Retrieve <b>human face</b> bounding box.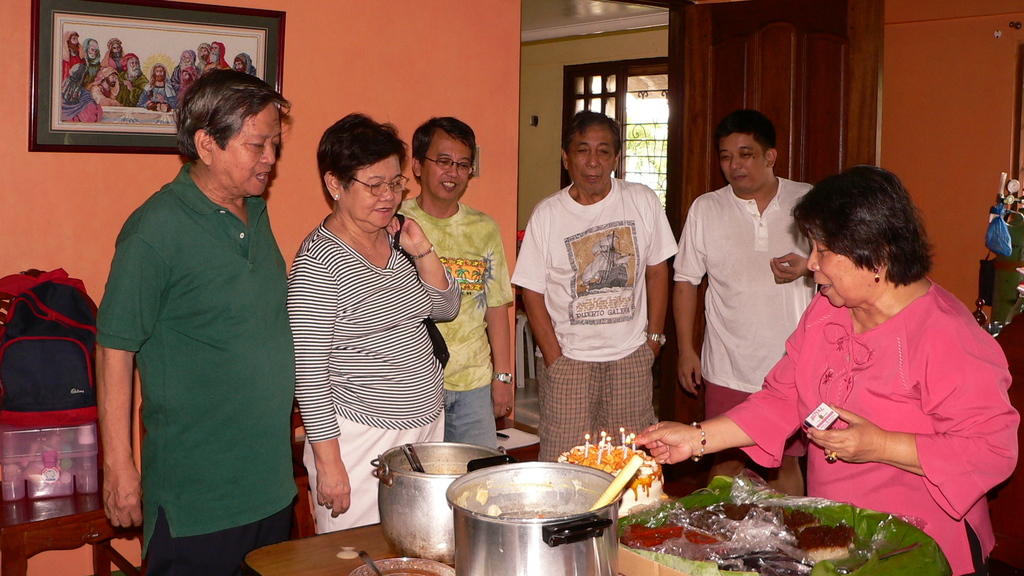
Bounding box: x1=212 y1=44 x2=221 y2=52.
